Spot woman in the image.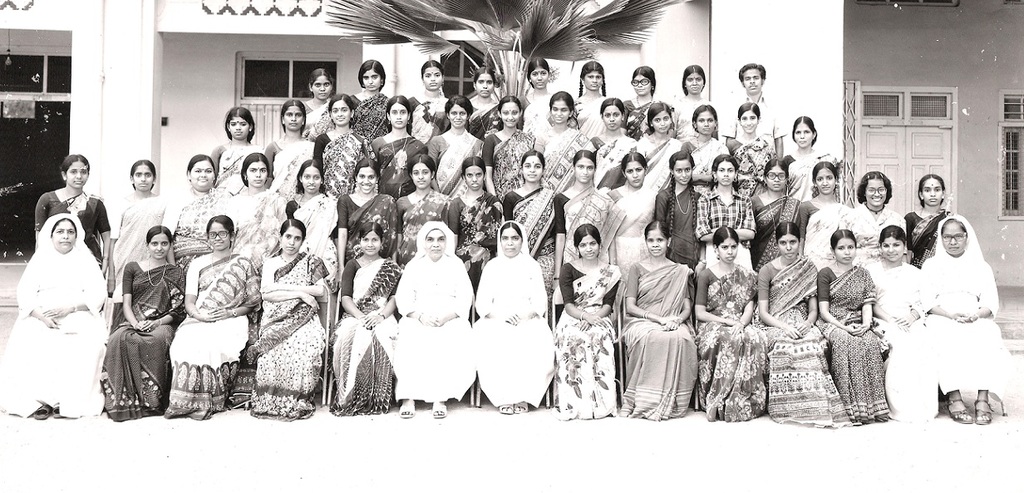
woman found at Rect(692, 148, 752, 274).
